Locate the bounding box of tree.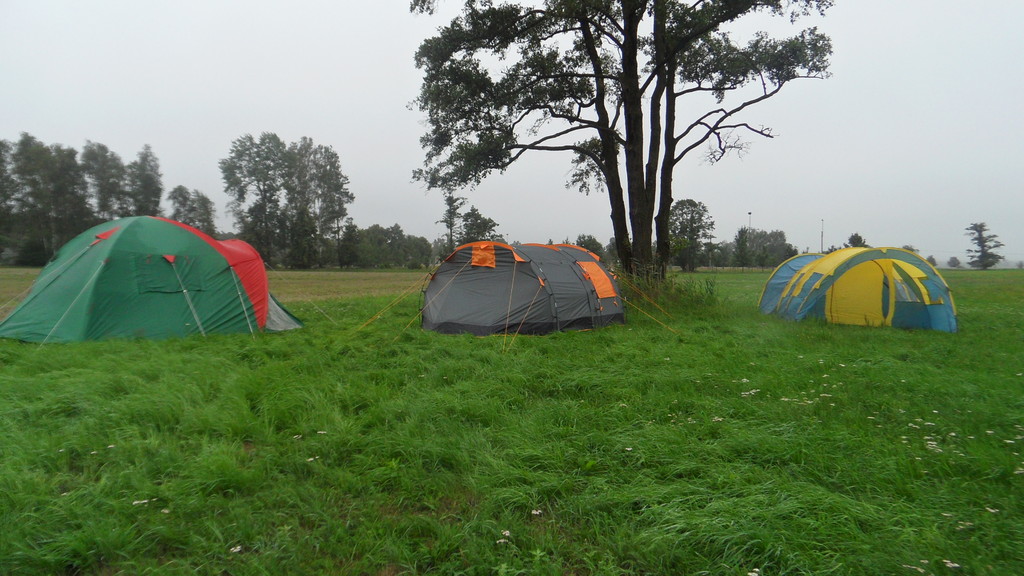
Bounding box: bbox=(443, 26, 841, 278).
